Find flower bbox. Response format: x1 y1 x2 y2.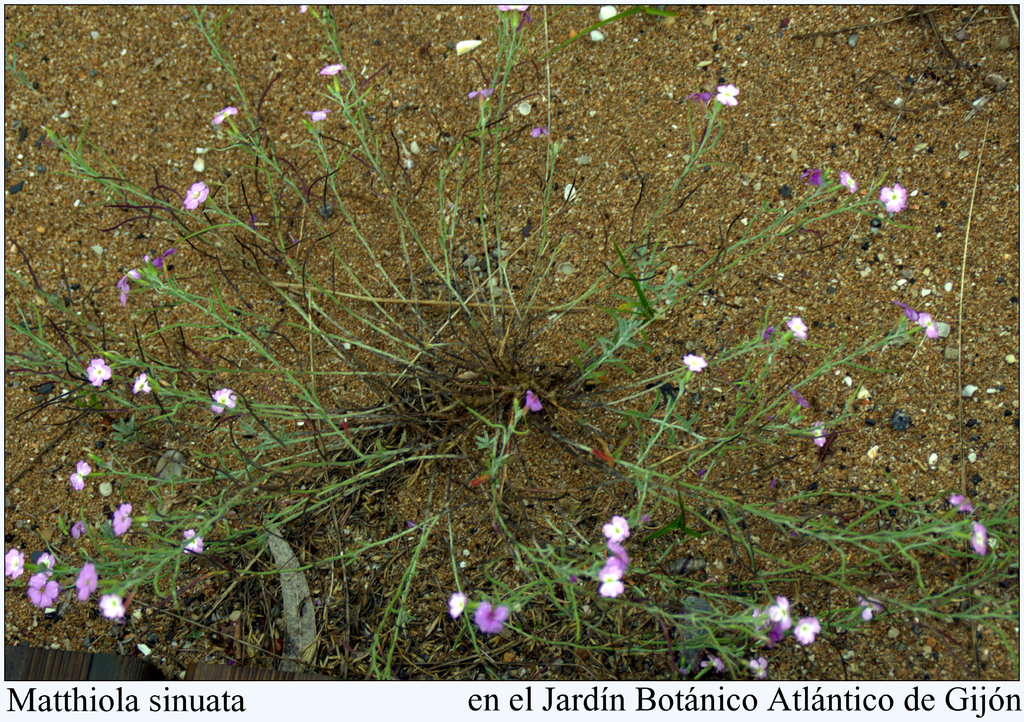
801 168 820 188.
